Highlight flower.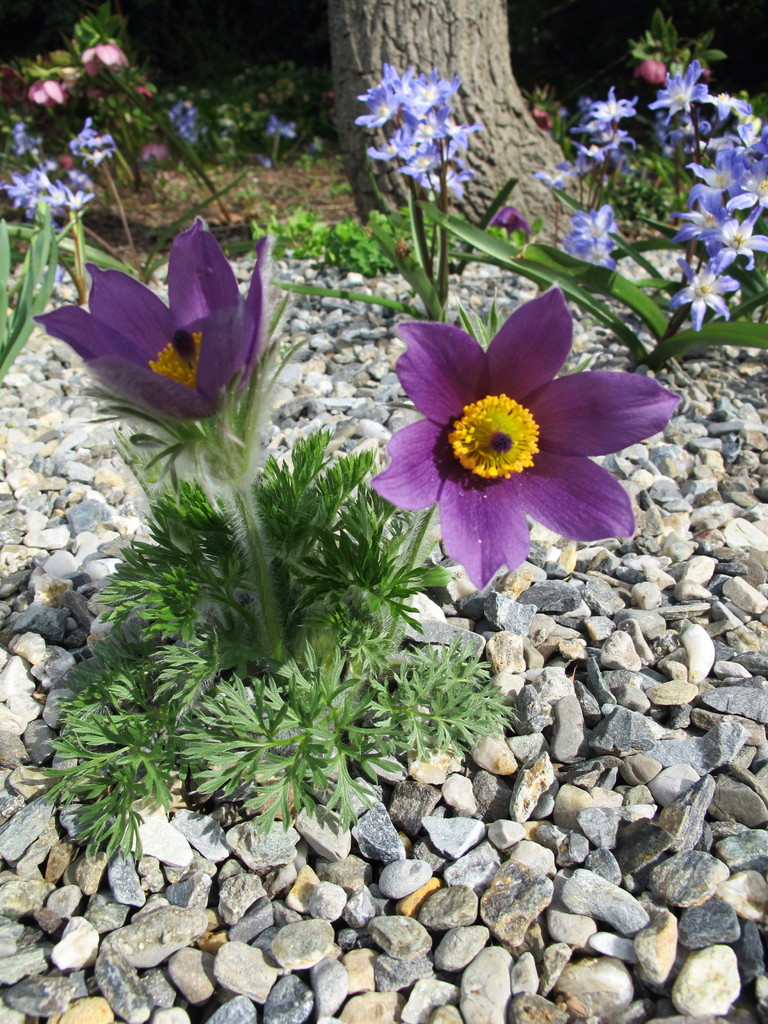
Highlighted region: pyautogui.locateOnScreen(140, 142, 170, 164).
